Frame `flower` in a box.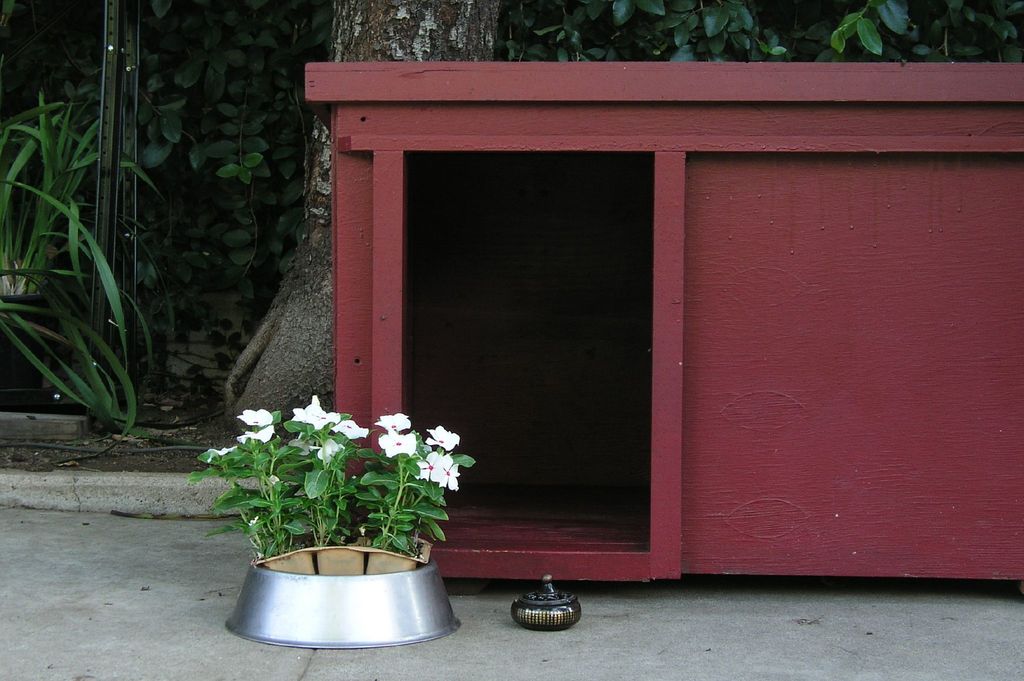
locate(427, 450, 457, 488).
